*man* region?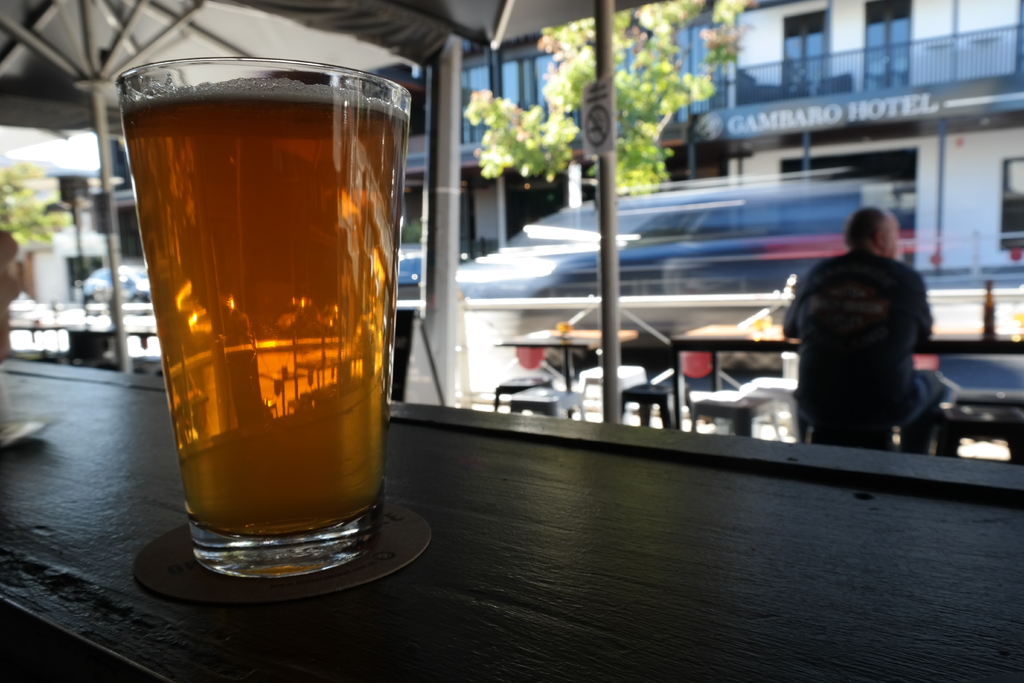
region(776, 200, 957, 457)
